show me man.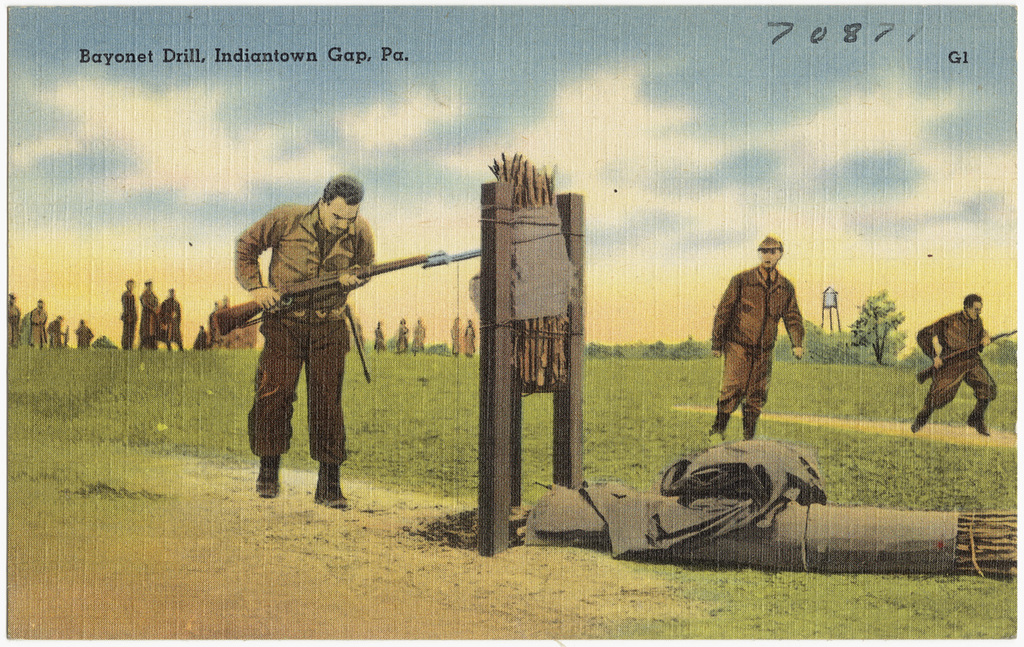
man is here: BBox(238, 165, 373, 513).
